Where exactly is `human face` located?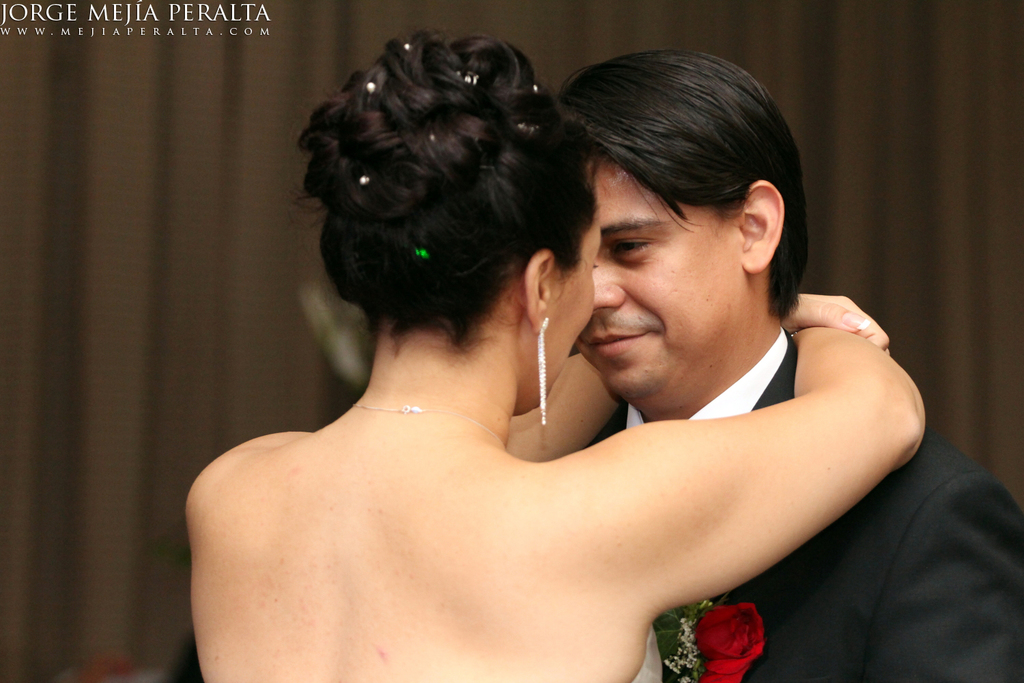
Its bounding box is bbox=[575, 161, 743, 403].
